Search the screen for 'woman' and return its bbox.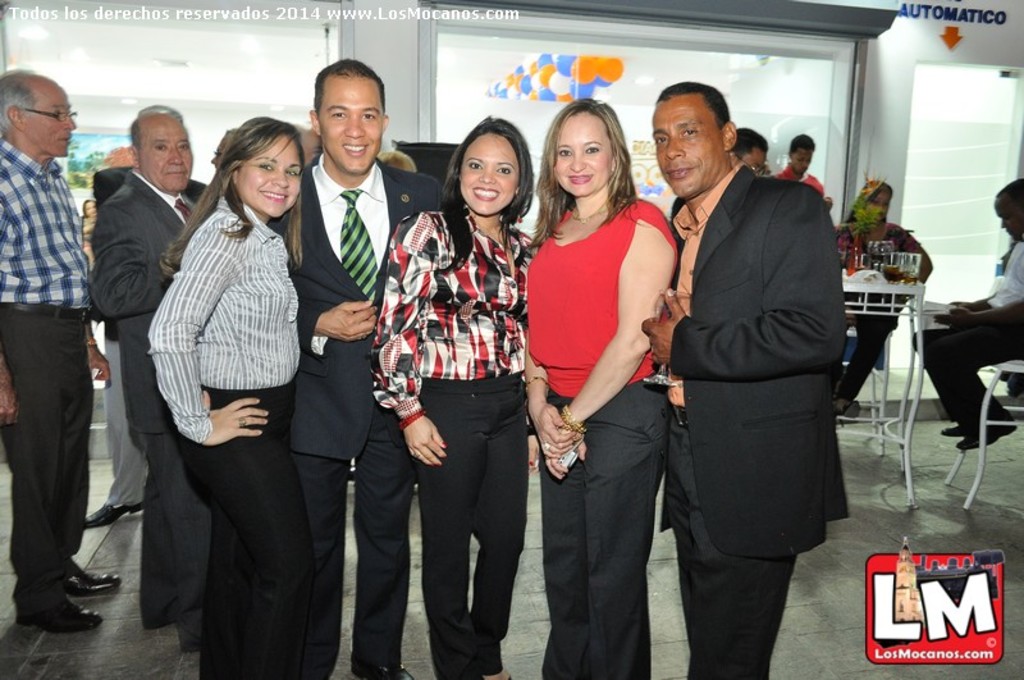
Found: select_region(367, 115, 538, 679).
